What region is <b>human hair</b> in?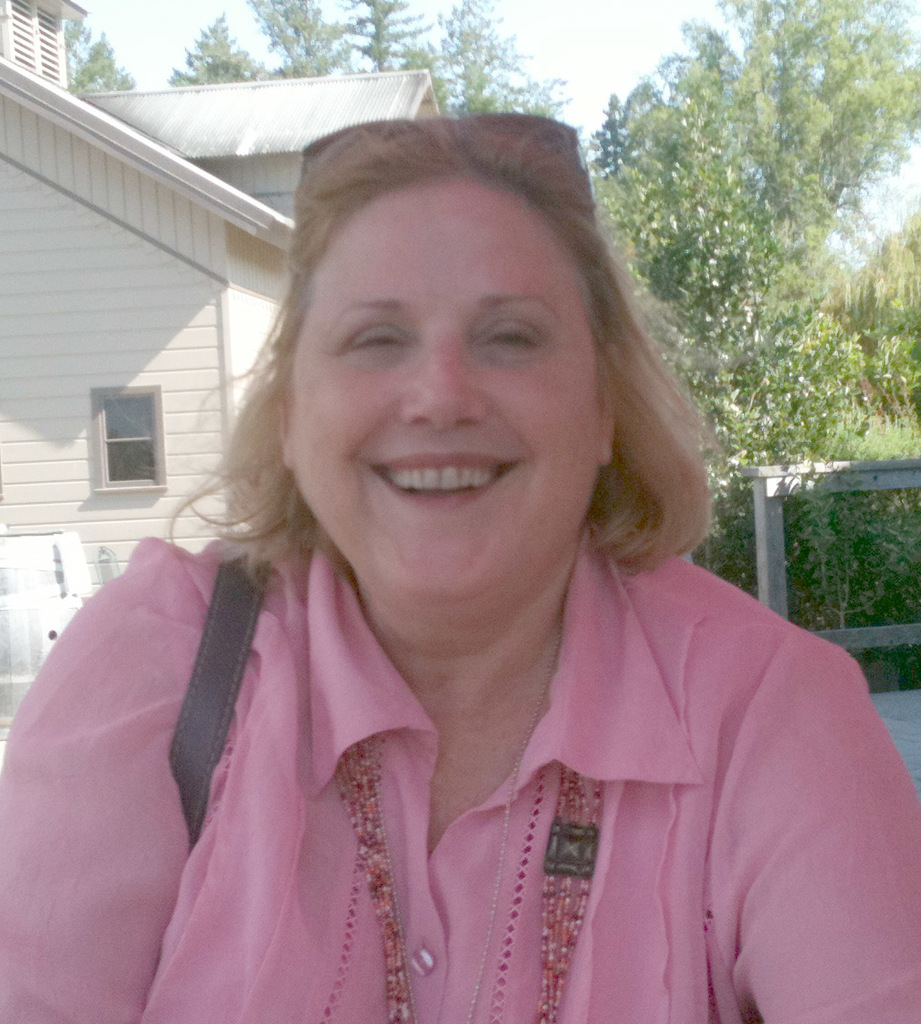
Rect(179, 126, 698, 607).
